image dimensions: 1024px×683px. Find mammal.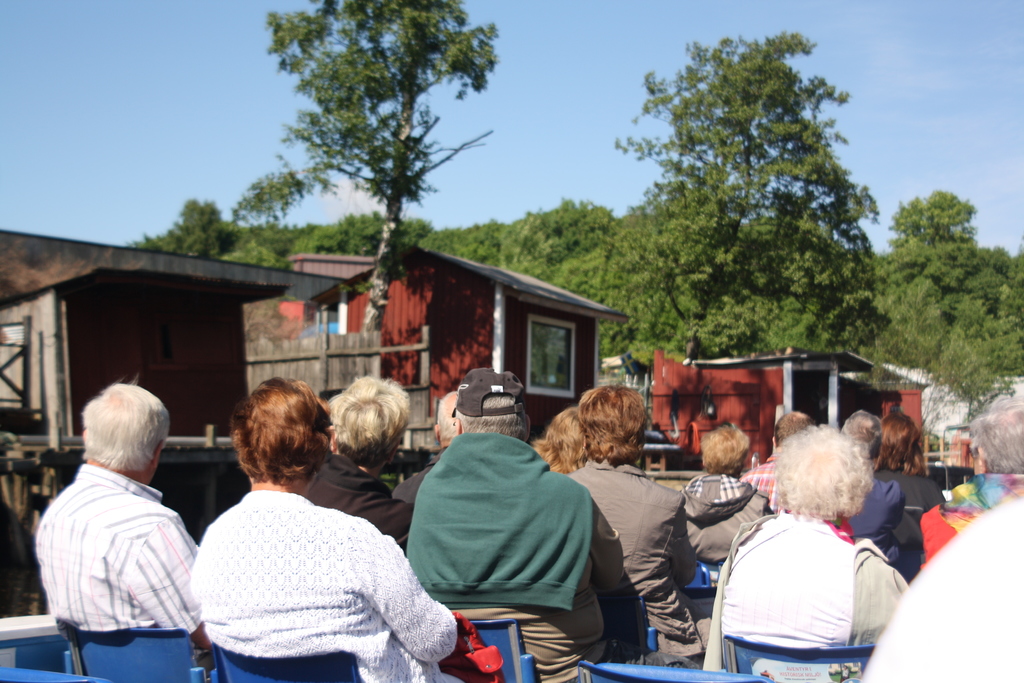
392/386/460/504.
